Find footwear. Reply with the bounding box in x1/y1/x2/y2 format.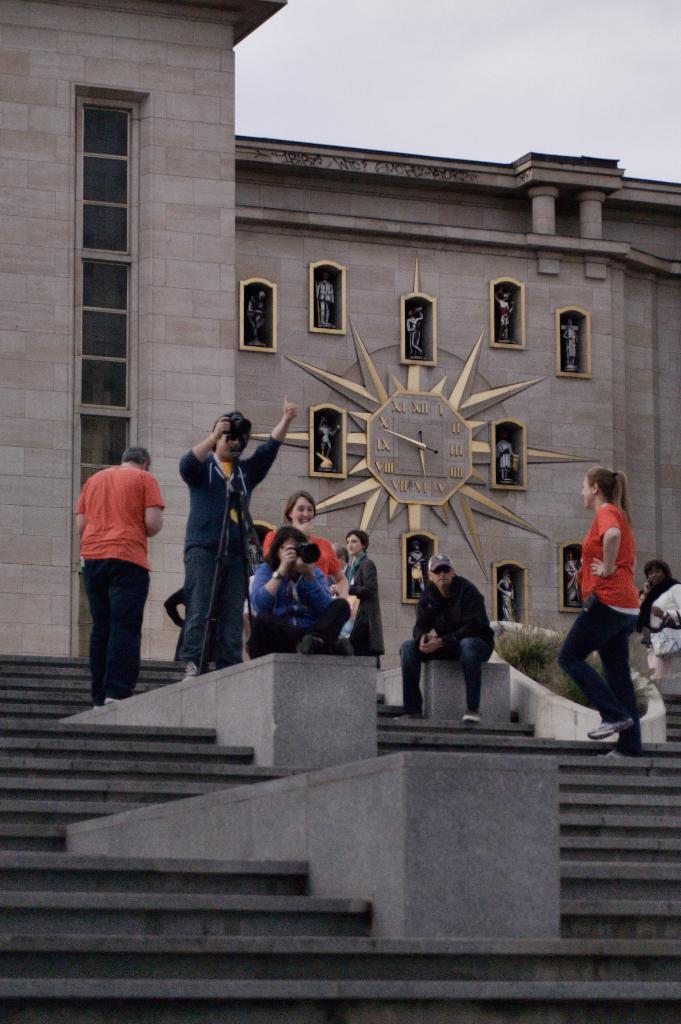
179/659/203/686.
